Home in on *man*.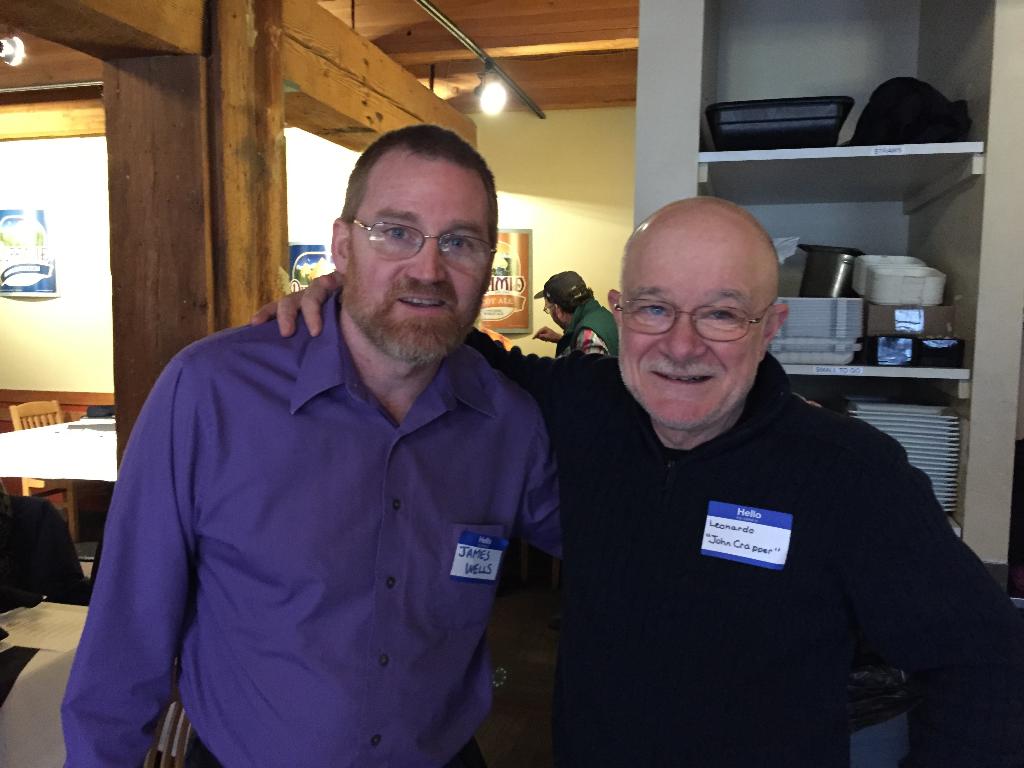
Homed in at 250/196/1023/767.
